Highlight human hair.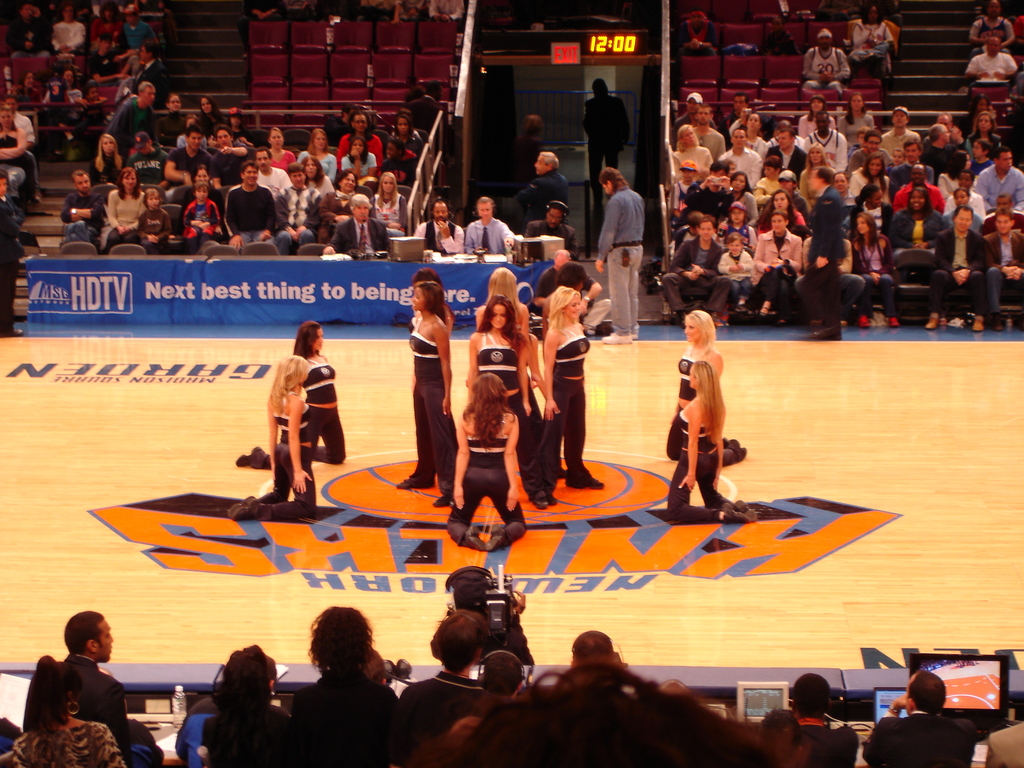
Highlighted region: Rect(993, 205, 1013, 230).
